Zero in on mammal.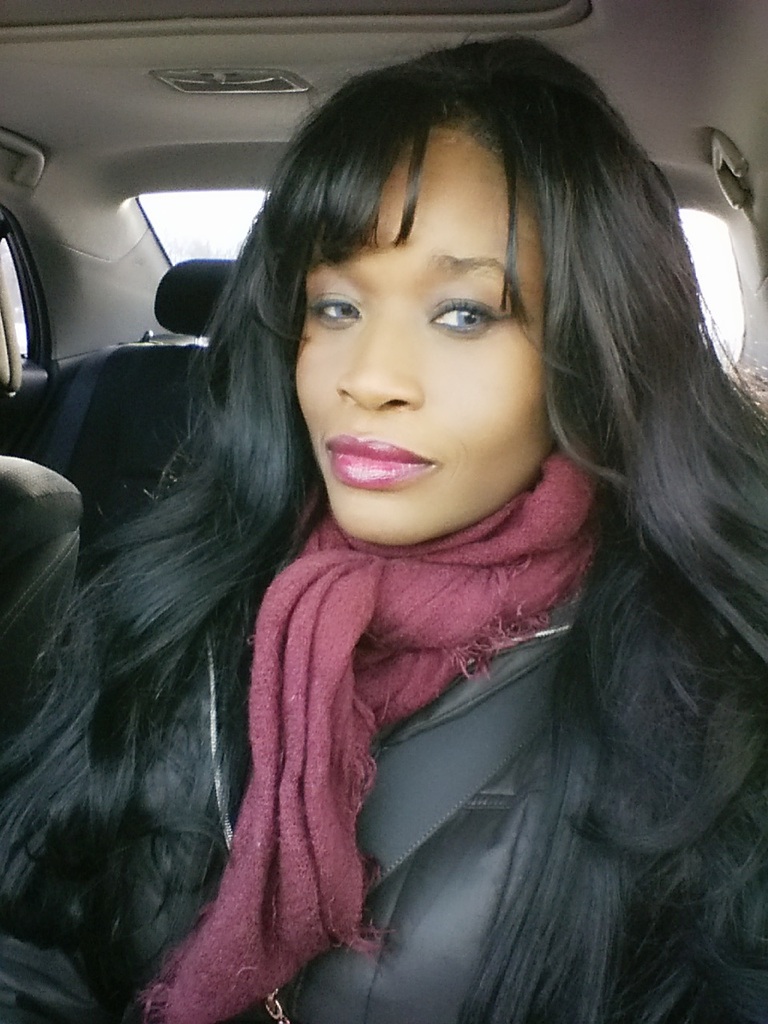
Zeroed in: select_region(24, 21, 767, 995).
